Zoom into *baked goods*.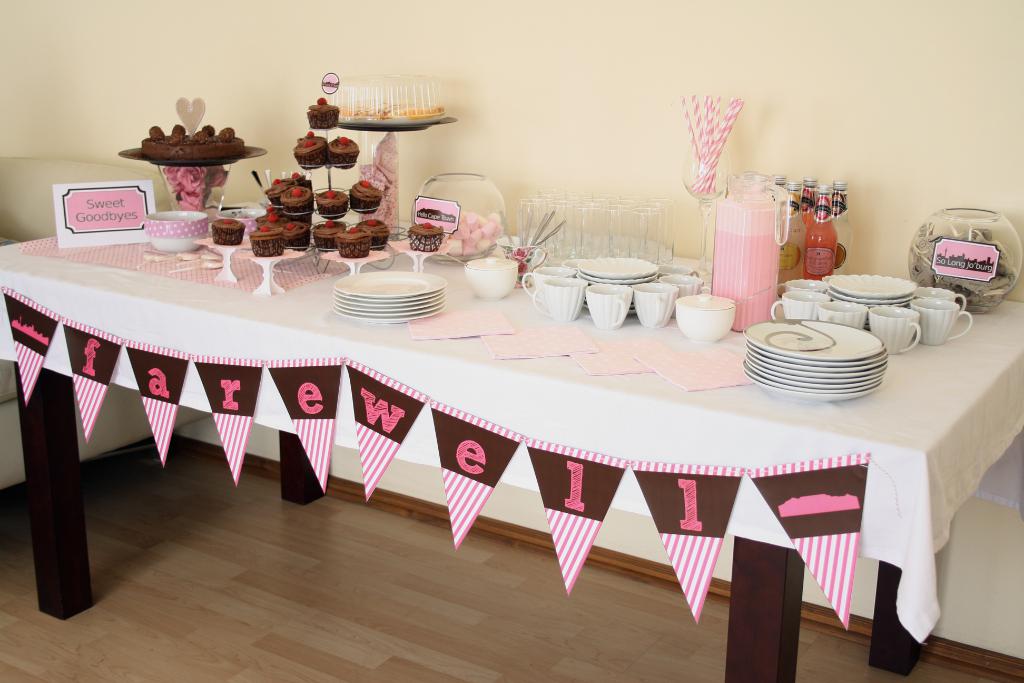
Zoom target: (316, 190, 349, 218).
